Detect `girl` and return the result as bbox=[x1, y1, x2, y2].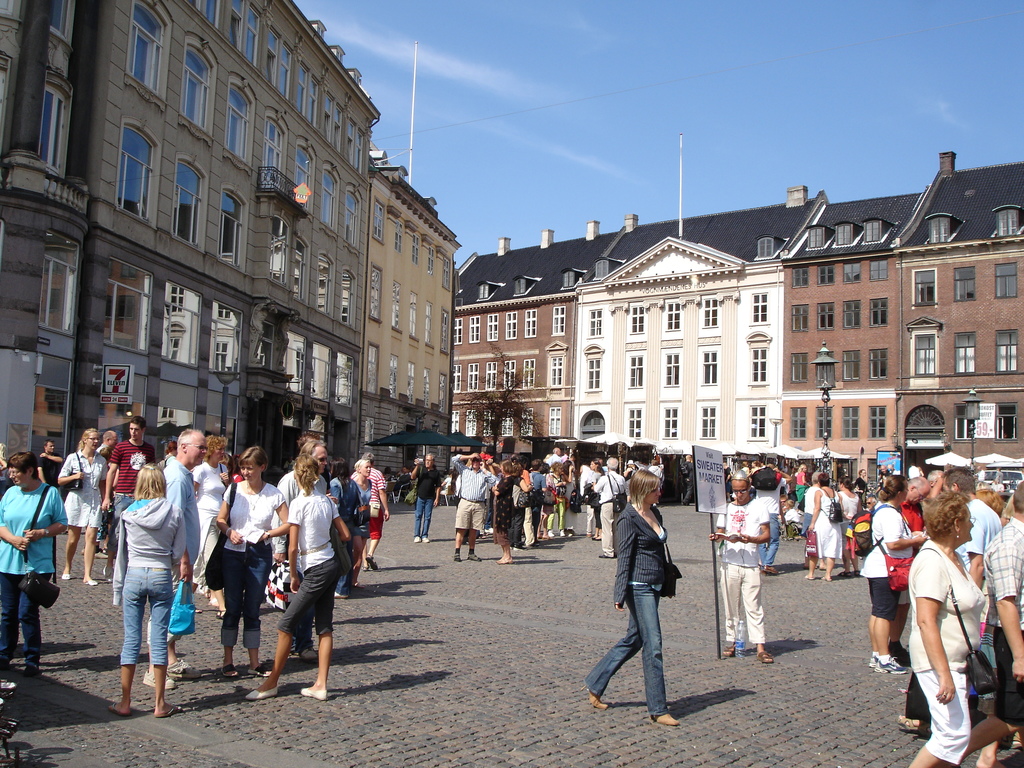
bbox=[586, 467, 684, 729].
